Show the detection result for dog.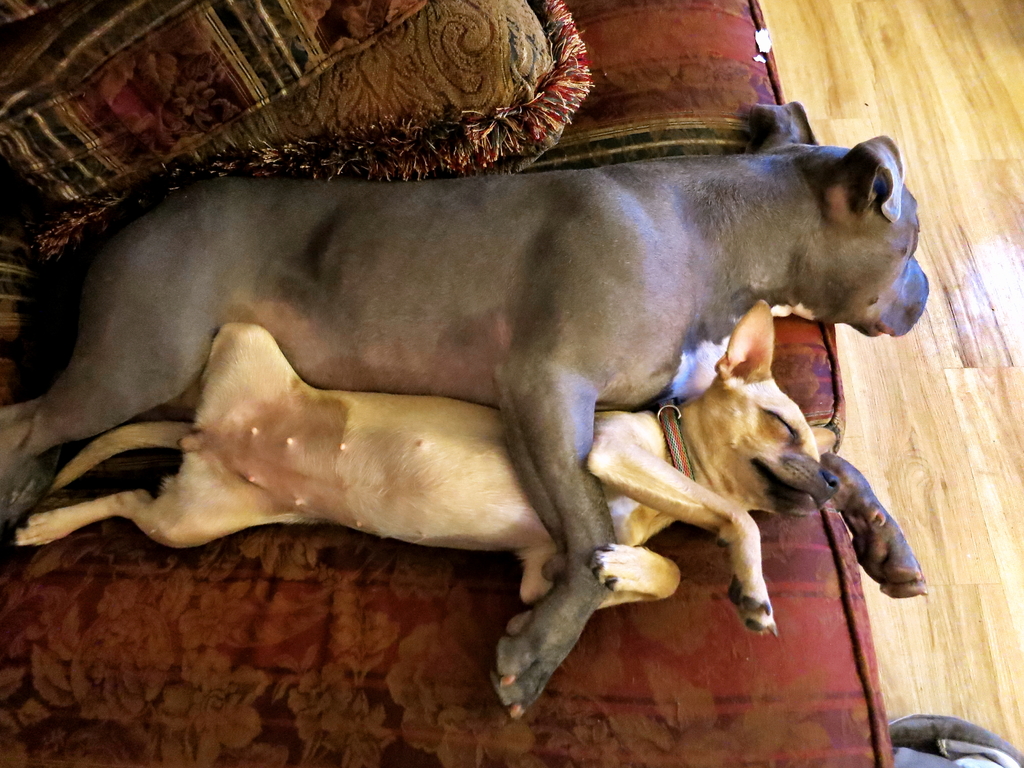
(left=12, top=310, right=829, bottom=637).
